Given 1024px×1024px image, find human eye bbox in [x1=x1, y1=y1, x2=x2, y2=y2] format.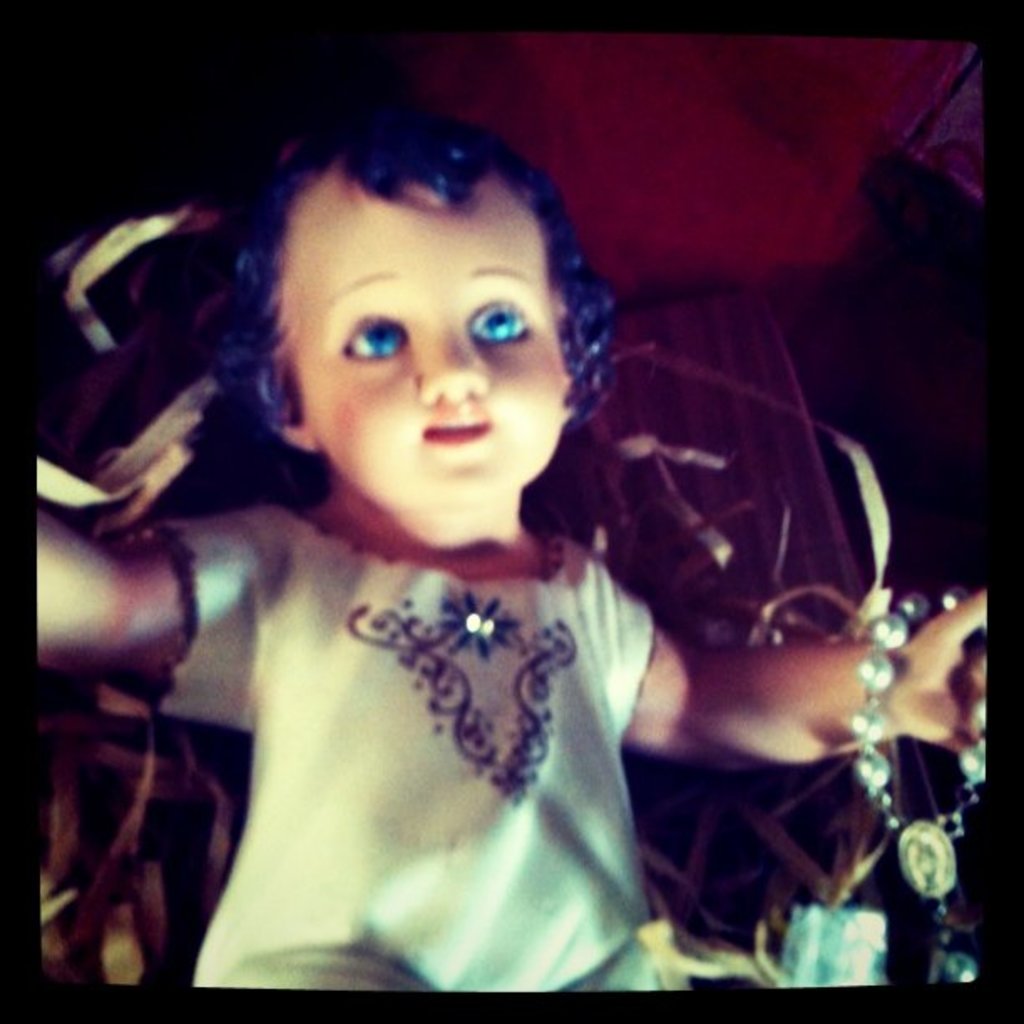
[x1=462, y1=286, x2=534, y2=353].
